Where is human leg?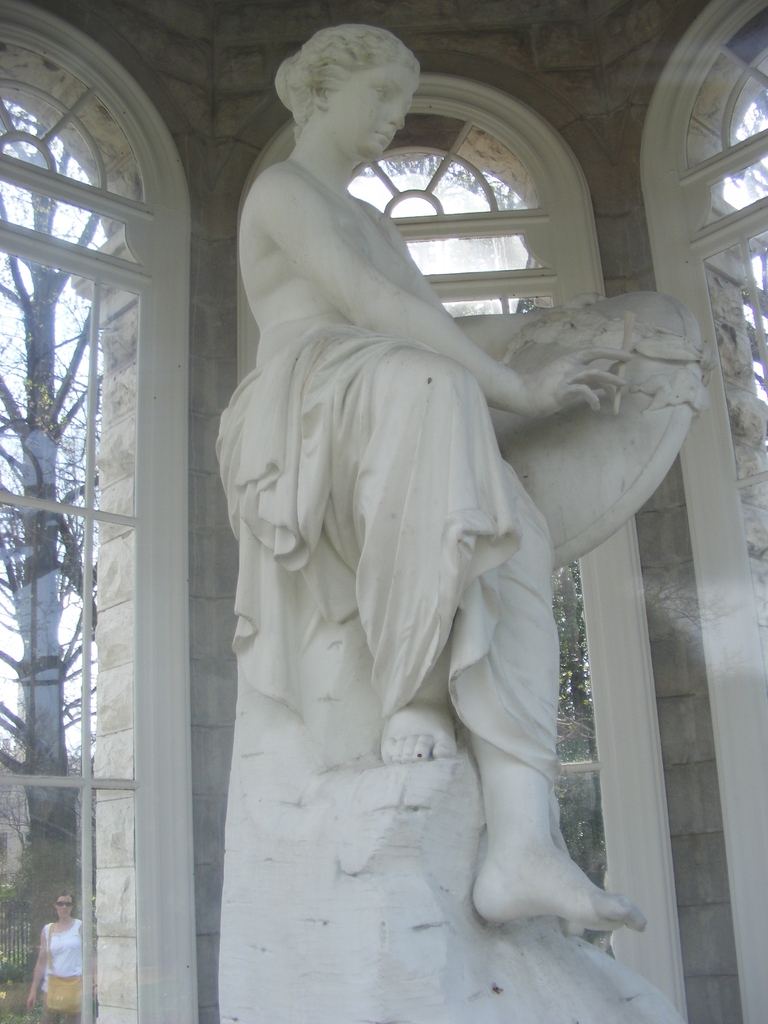
Rect(479, 535, 647, 941).
